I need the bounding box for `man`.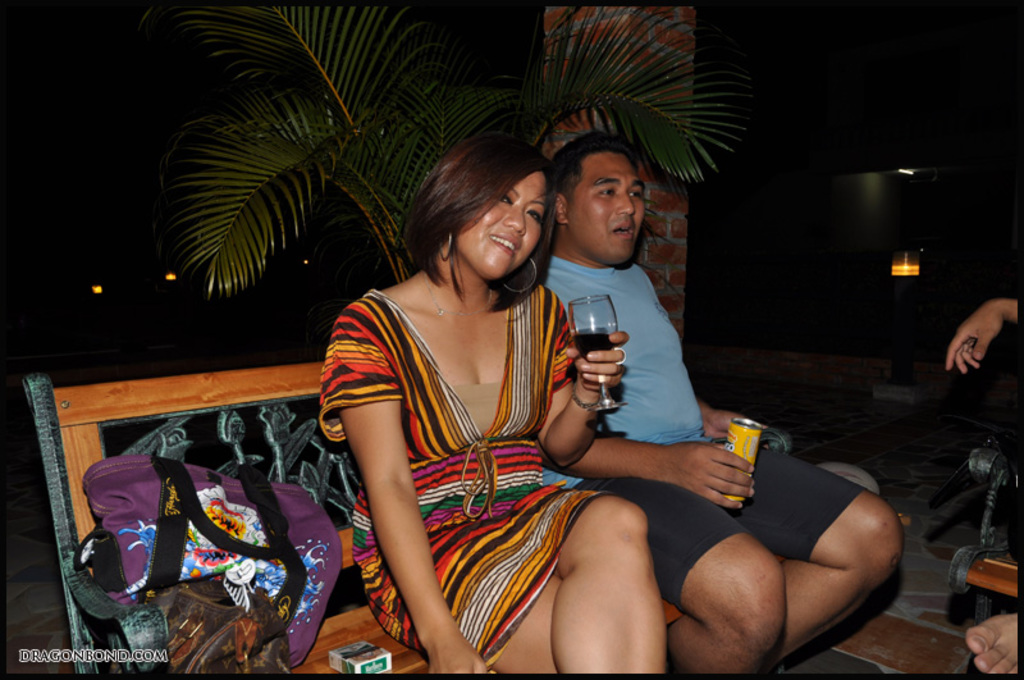
Here it is: 529:136:801:671.
